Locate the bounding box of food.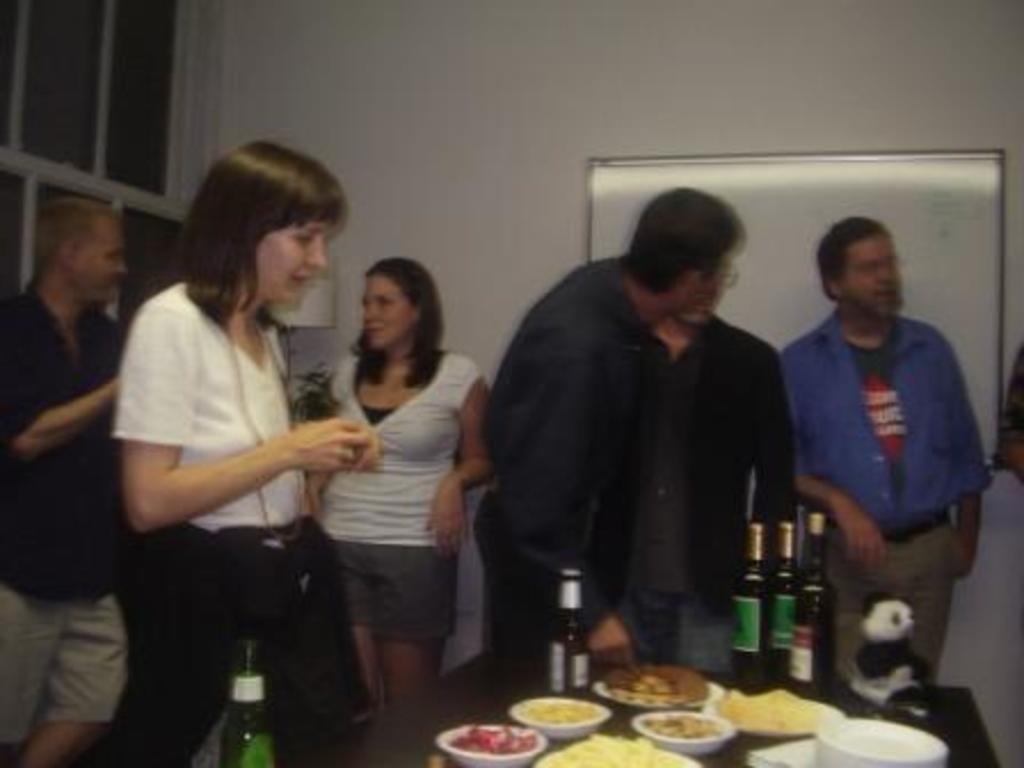
Bounding box: 448/725/539/754.
